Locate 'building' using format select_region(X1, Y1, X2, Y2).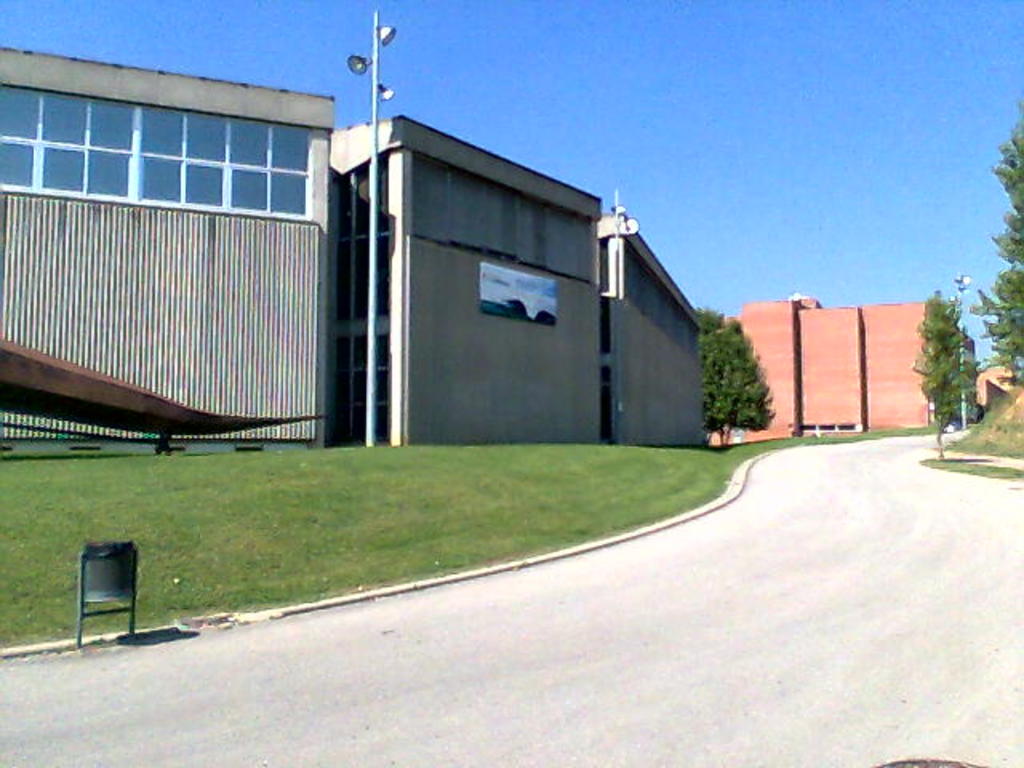
select_region(734, 296, 933, 440).
